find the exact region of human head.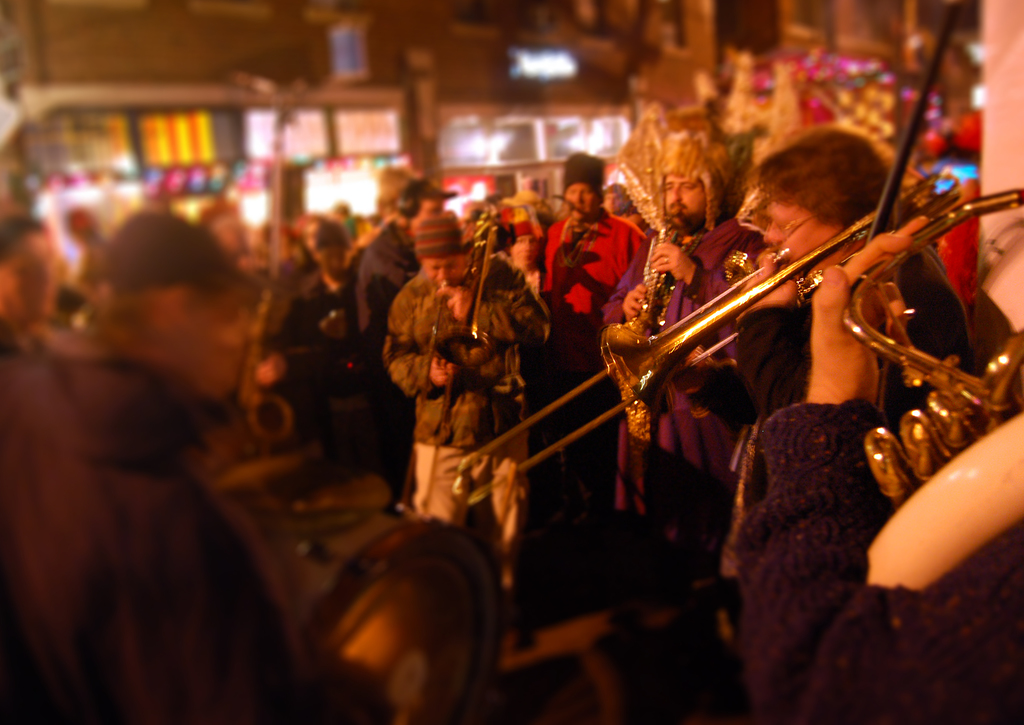
Exact region: [x1=0, y1=215, x2=59, y2=322].
